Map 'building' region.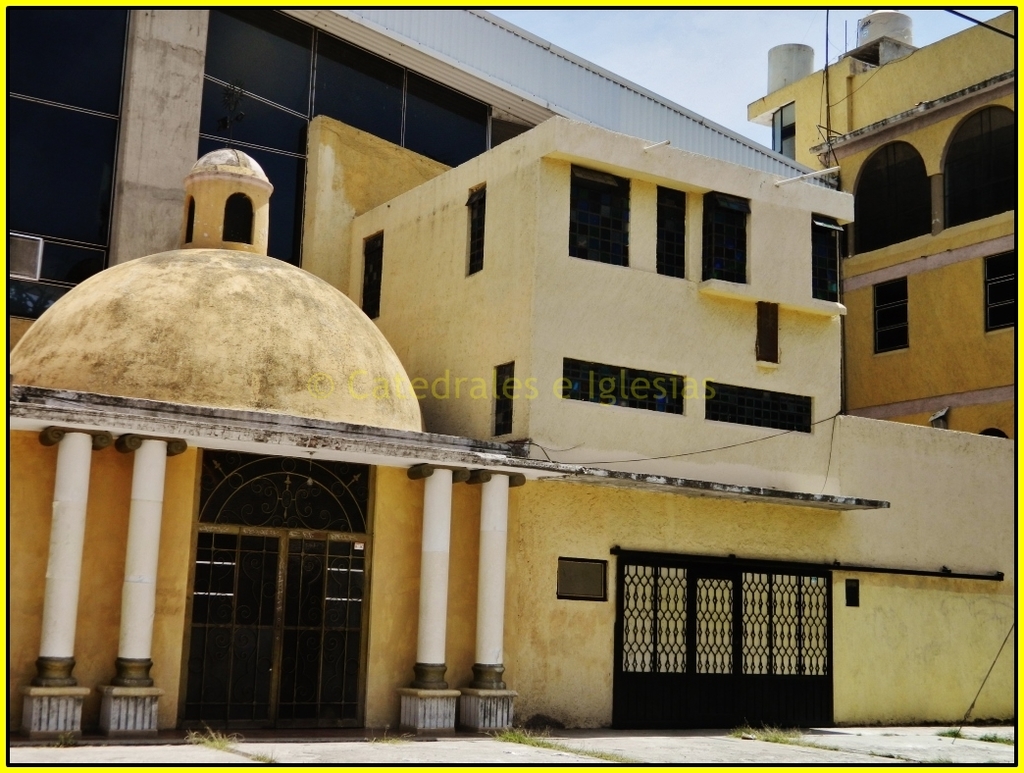
Mapped to crop(742, 7, 1023, 464).
